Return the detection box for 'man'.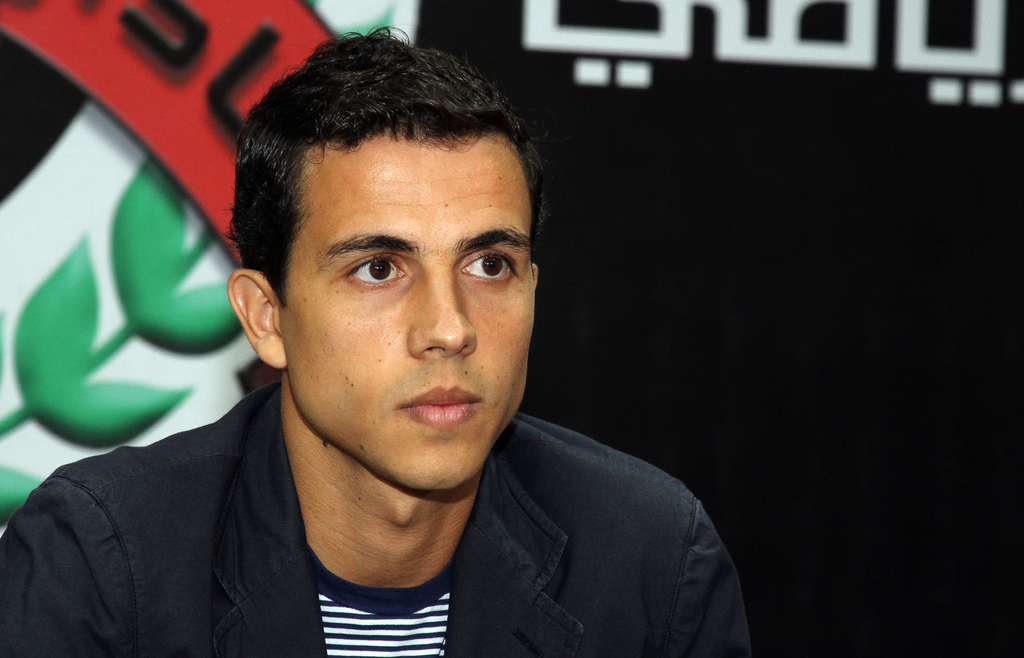
pyautogui.locateOnScreen(53, 52, 792, 648).
